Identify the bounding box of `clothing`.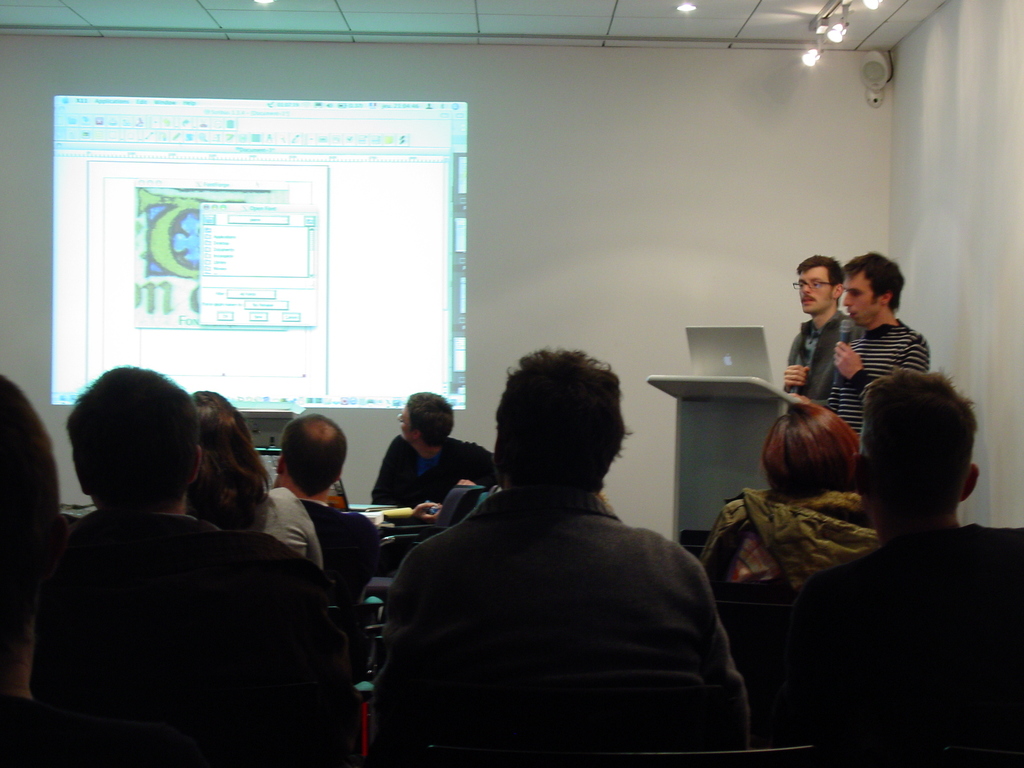
box=[386, 488, 752, 767].
